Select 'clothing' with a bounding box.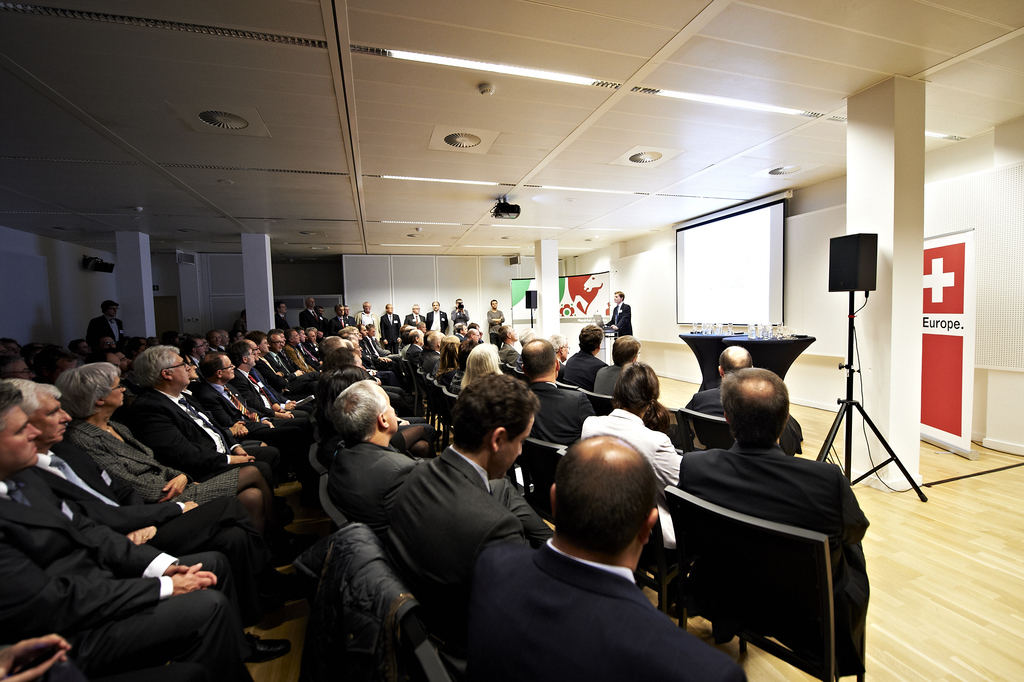
(left=487, top=308, right=503, bottom=347).
